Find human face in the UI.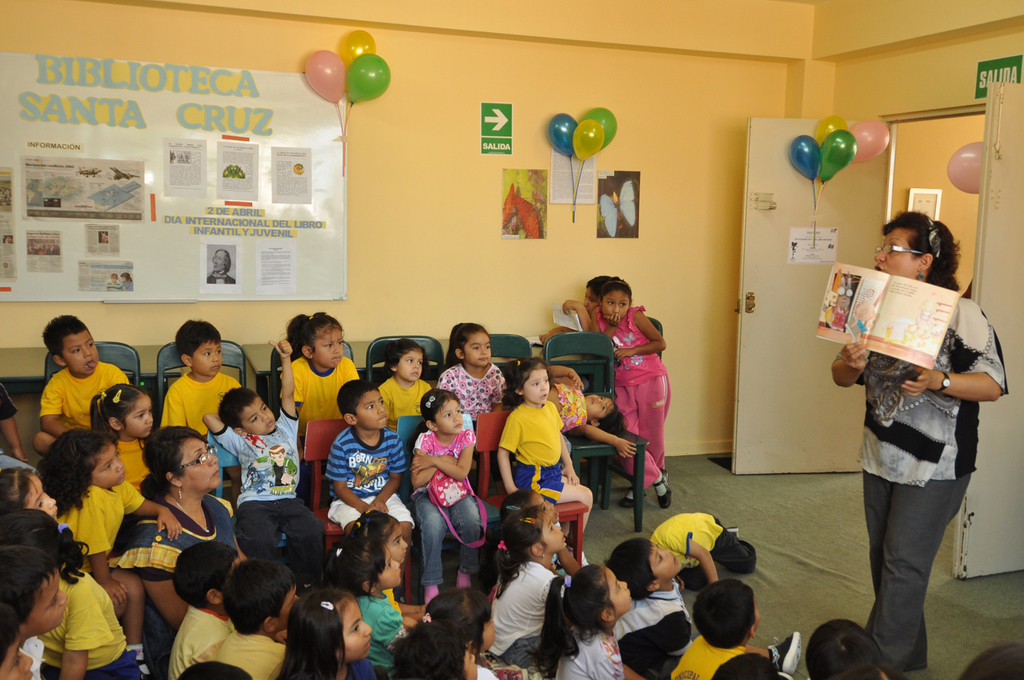
UI element at rect(459, 650, 475, 679).
